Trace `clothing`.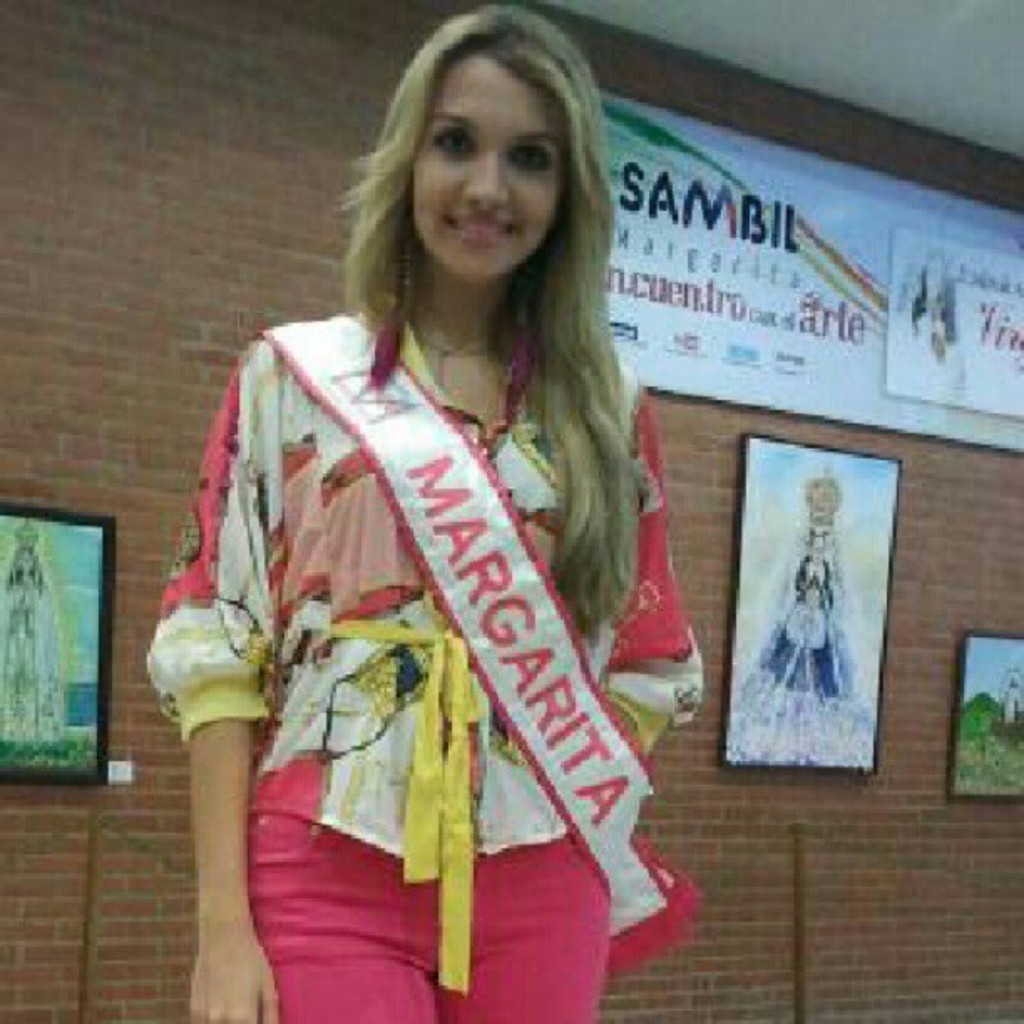
Traced to [714,530,877,776].
